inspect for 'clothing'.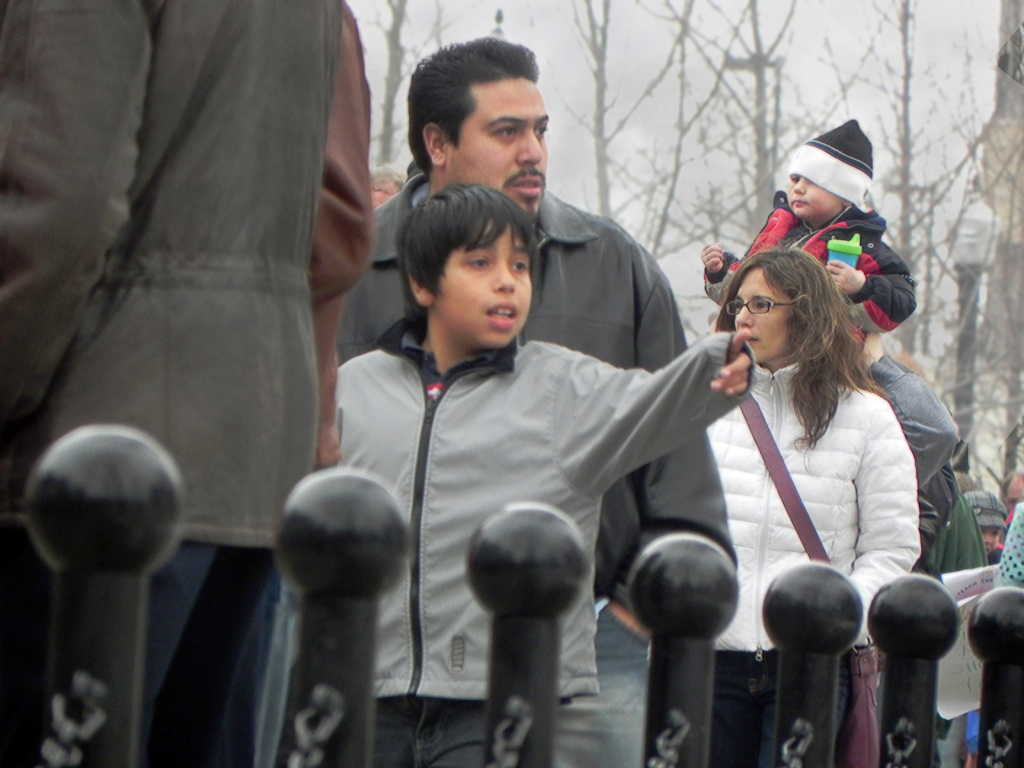
Inspection: bbox=(326, 170, 741, 767).
